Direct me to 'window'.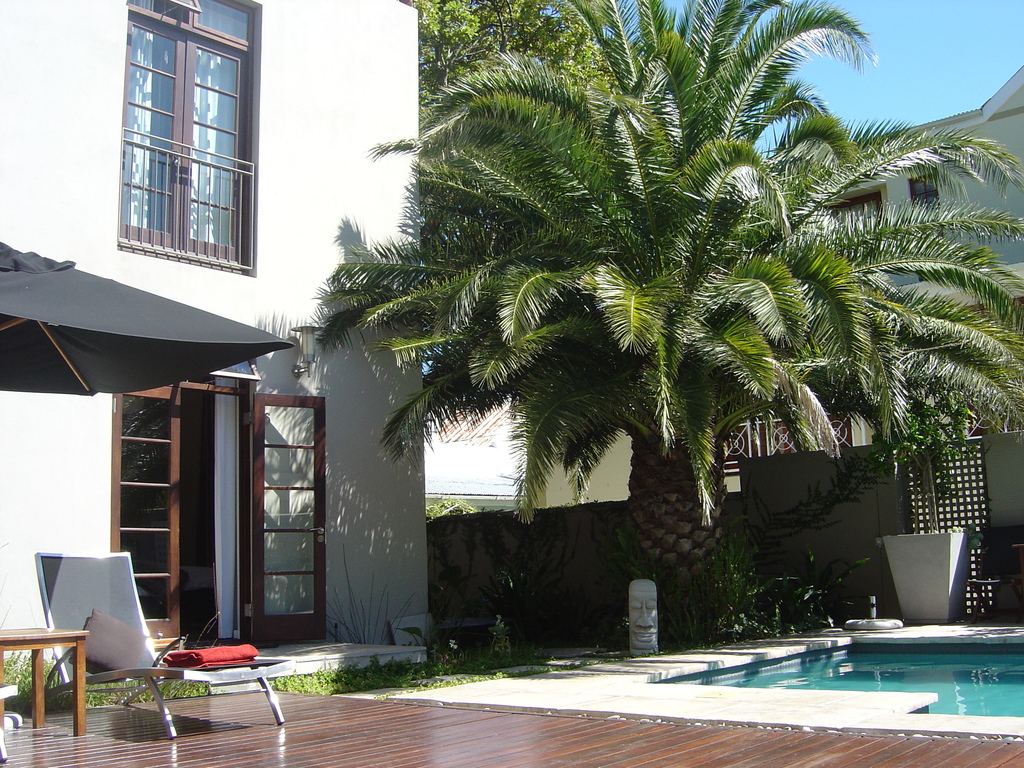
Direction: 105,8,252,278.
